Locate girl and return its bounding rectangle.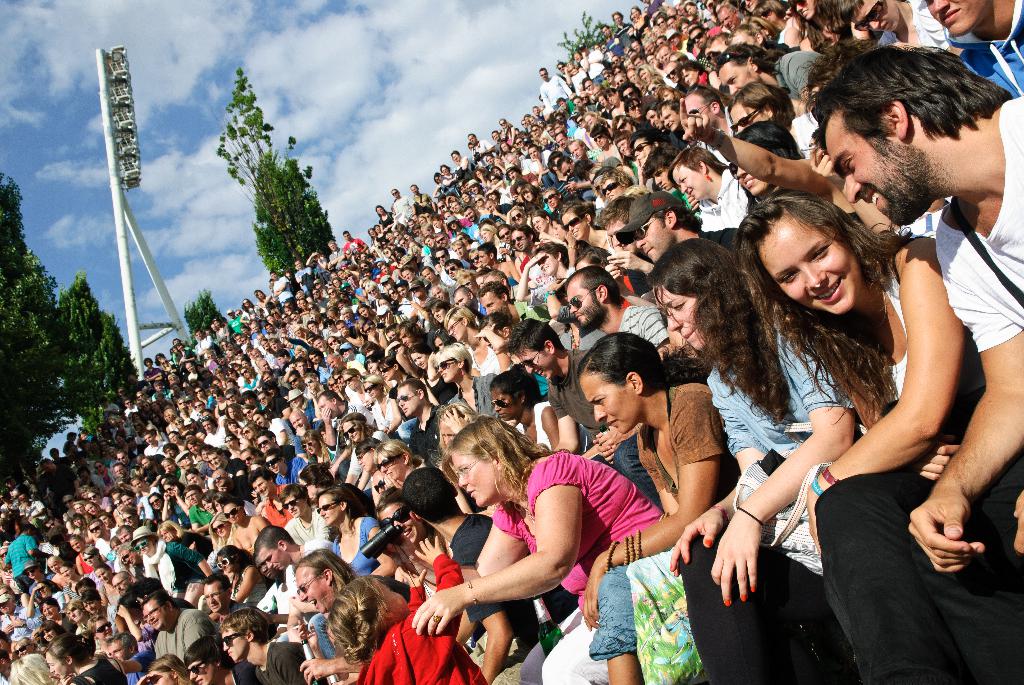
detection(326, 337, 344, 352).
